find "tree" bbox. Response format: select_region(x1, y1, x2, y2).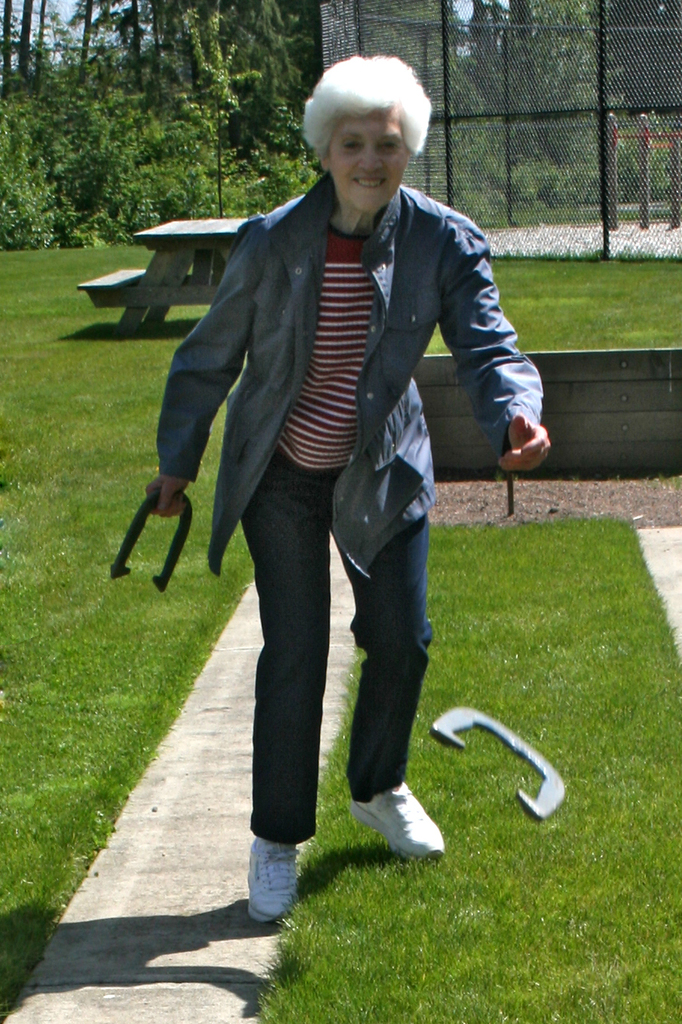
select_region(359, 0, 456, 212).
